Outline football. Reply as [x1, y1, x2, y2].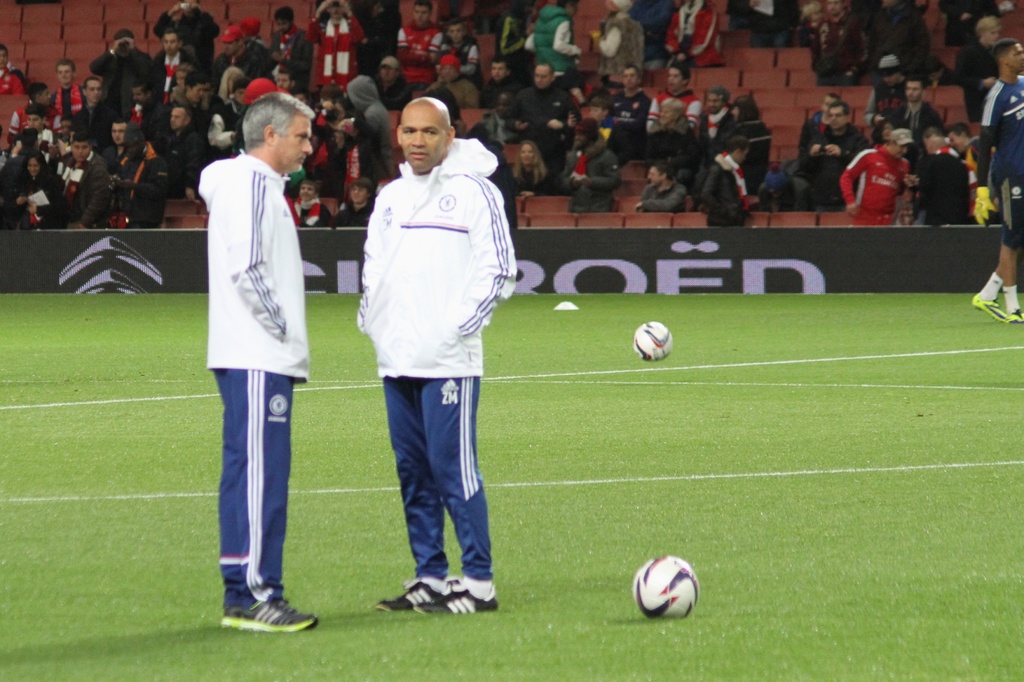
[634, 318, 673, 366].
